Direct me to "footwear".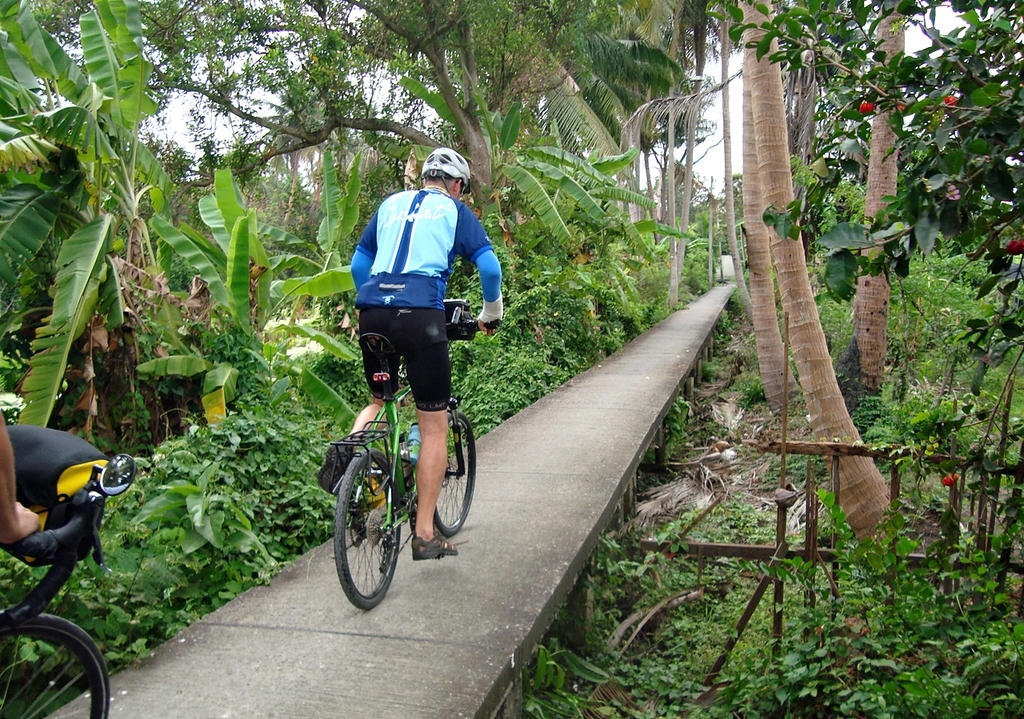
Direction: bbox(411, 531, 459, 563).
